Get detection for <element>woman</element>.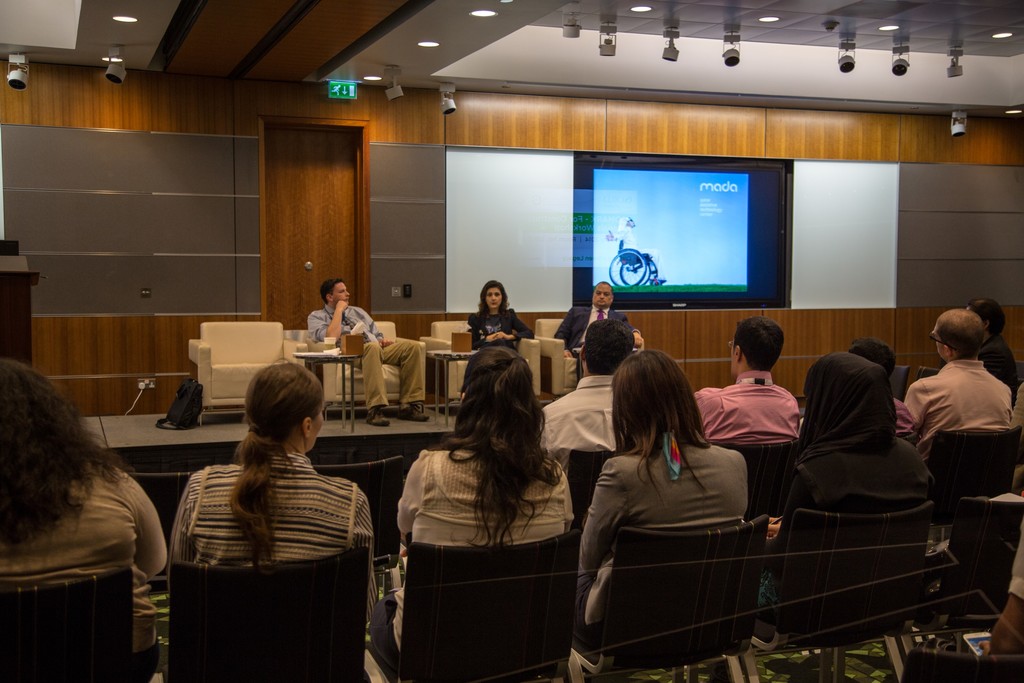
Detection: [384,341,579,651].
